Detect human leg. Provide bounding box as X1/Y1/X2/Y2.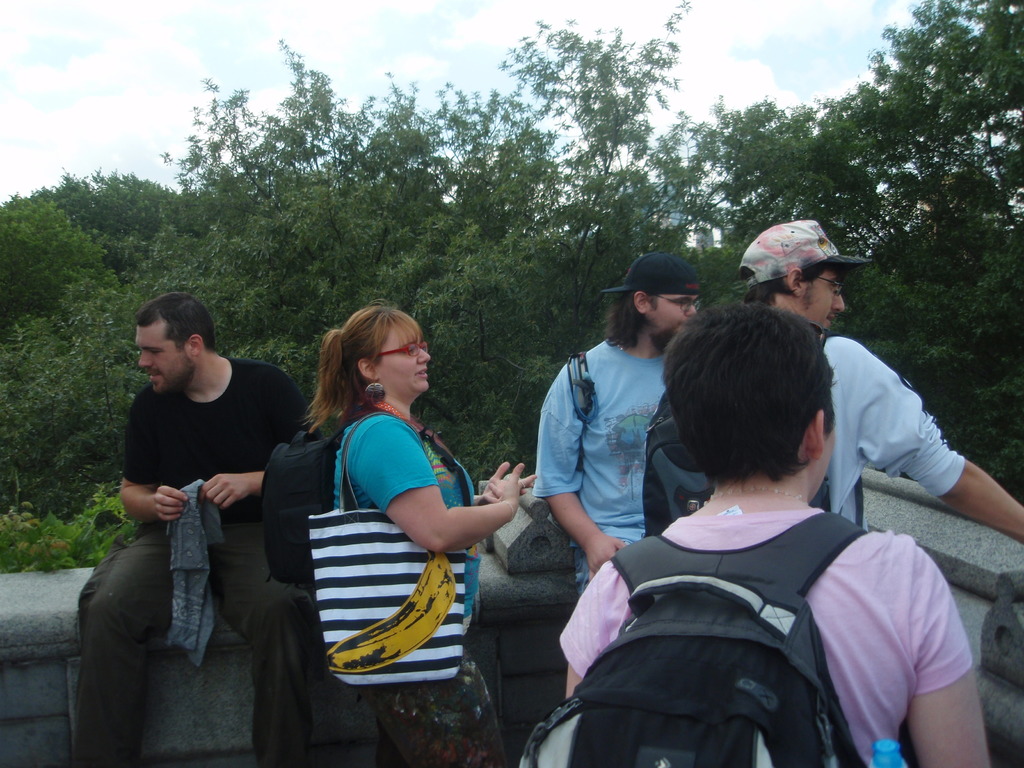
210/518/316/761.
